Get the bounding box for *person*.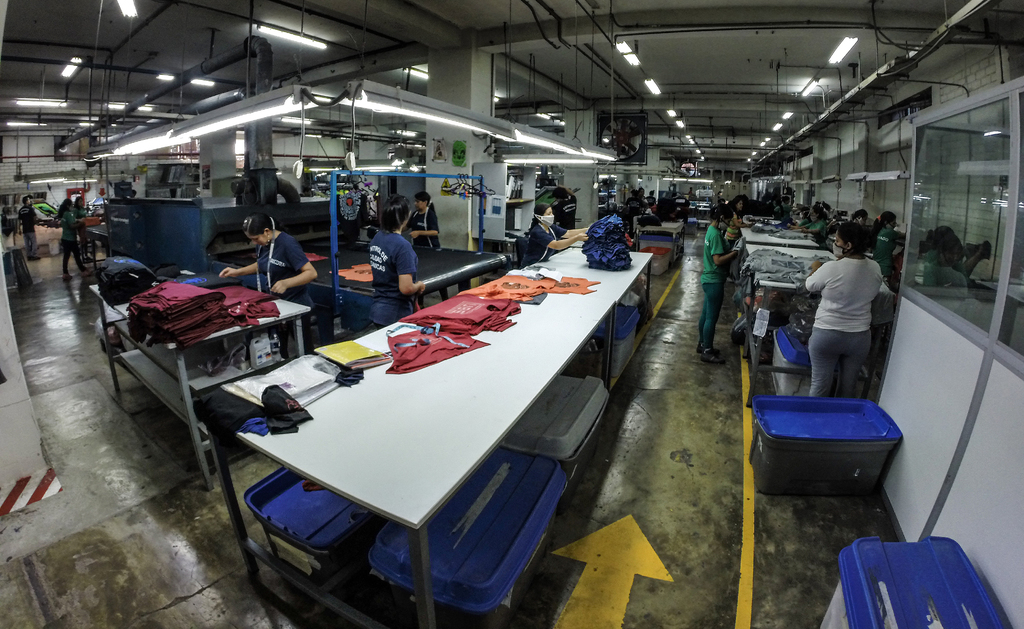
[x1=681, y1=185, x2=694, y2=196].
